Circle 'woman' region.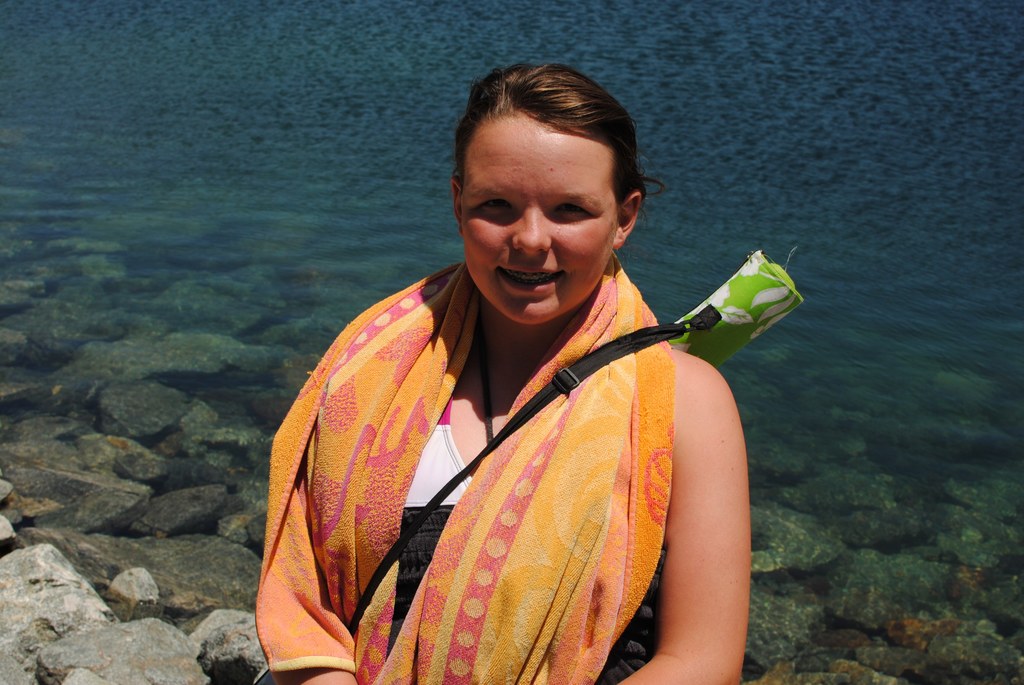
Region: l=237, t=67, r=758, b=684.
